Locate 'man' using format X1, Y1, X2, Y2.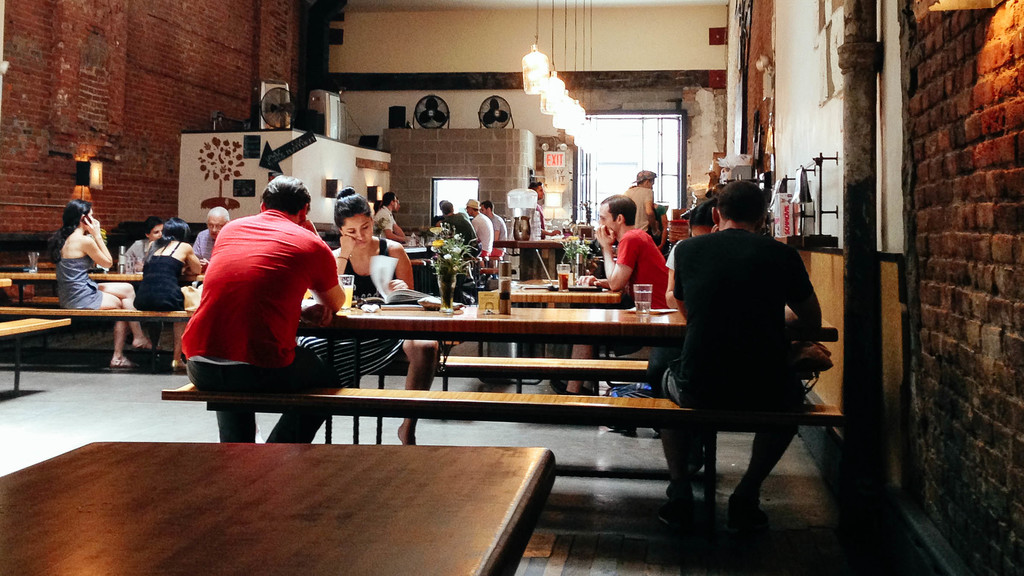
518, 179, 559, 241.
